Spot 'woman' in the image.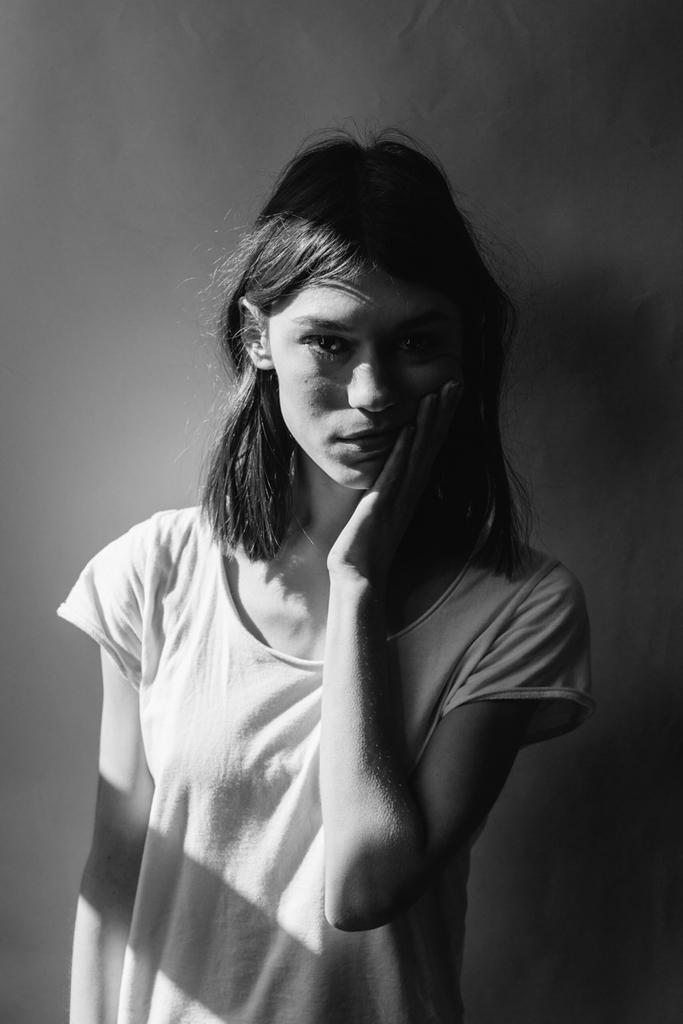
'woman' found at BBox(57, 135, 597, 1021).
